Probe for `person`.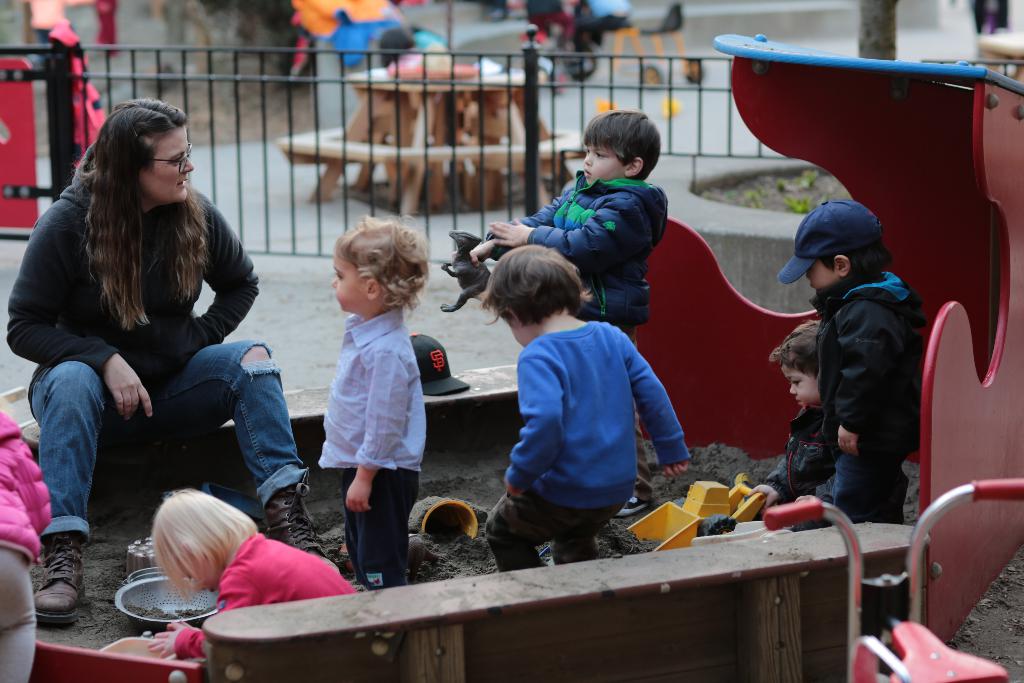
Probe result: (left=314, top=217, right=434, bottom=605).
